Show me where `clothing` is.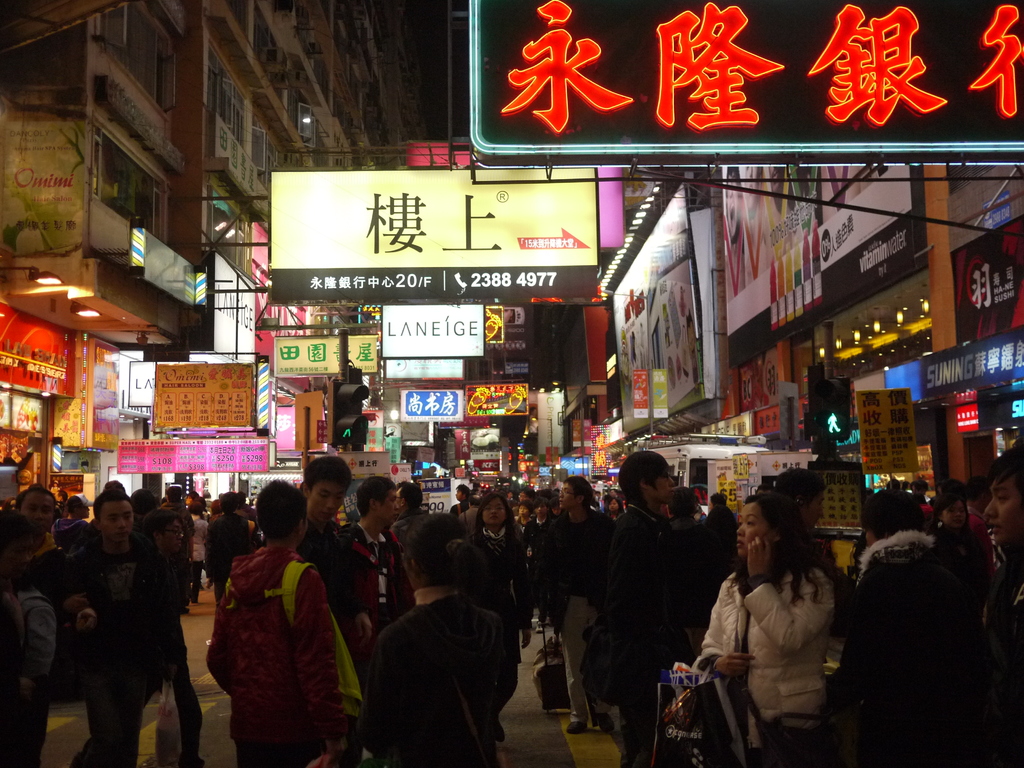
`clothing` is at 333:519:420:642.
